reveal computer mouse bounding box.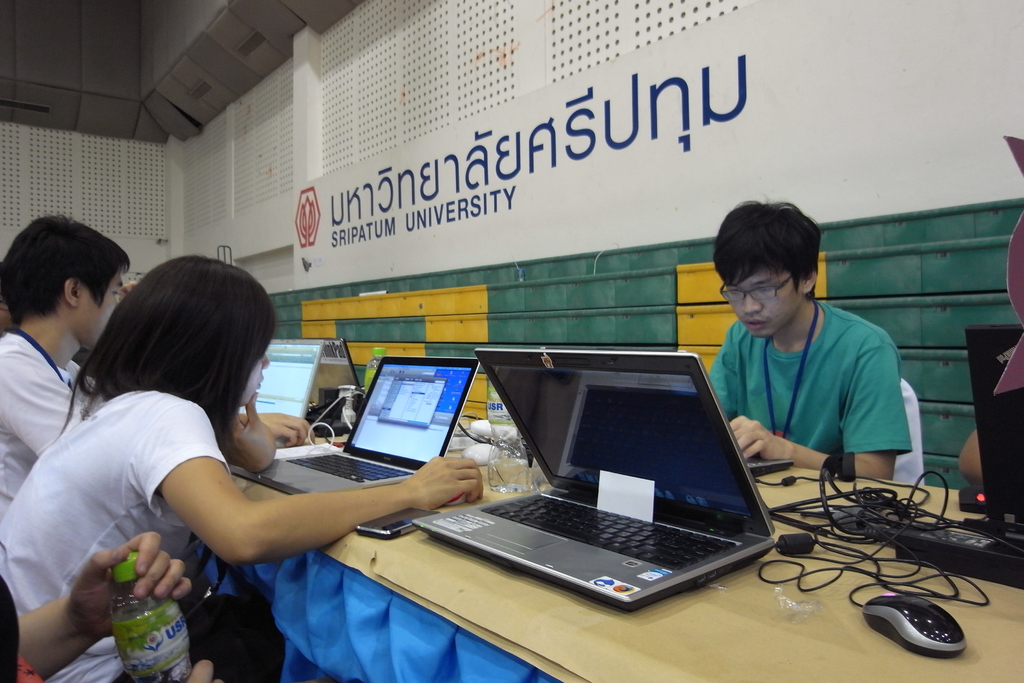
Revealed: (274,435,290,449).
